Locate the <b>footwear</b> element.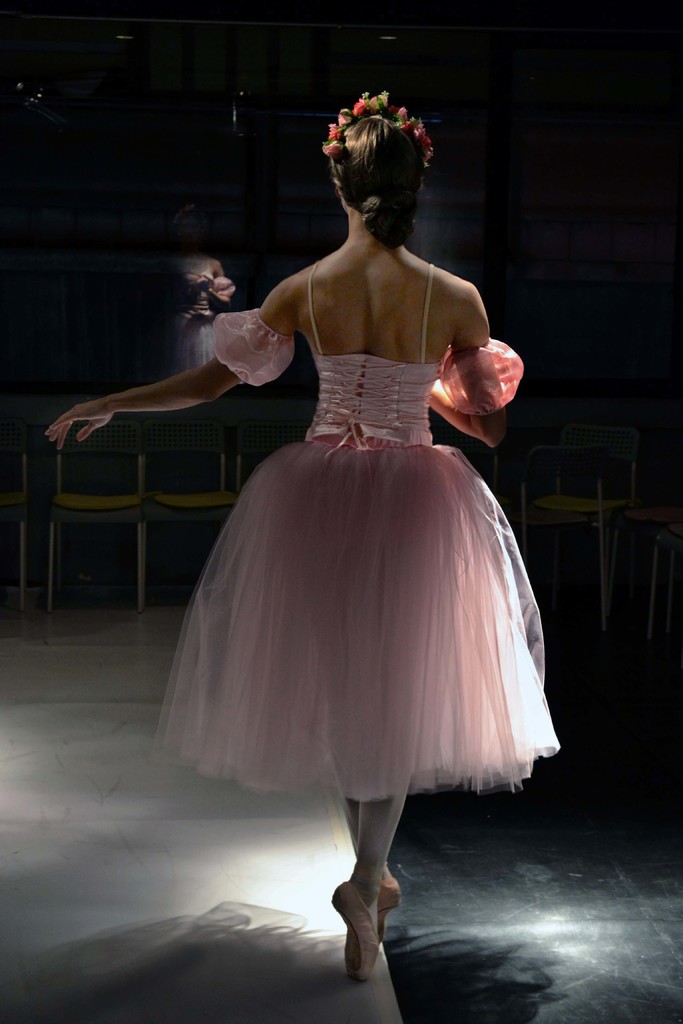
Element bbox: x1=325, y1=884, x2=384, y2=989.
